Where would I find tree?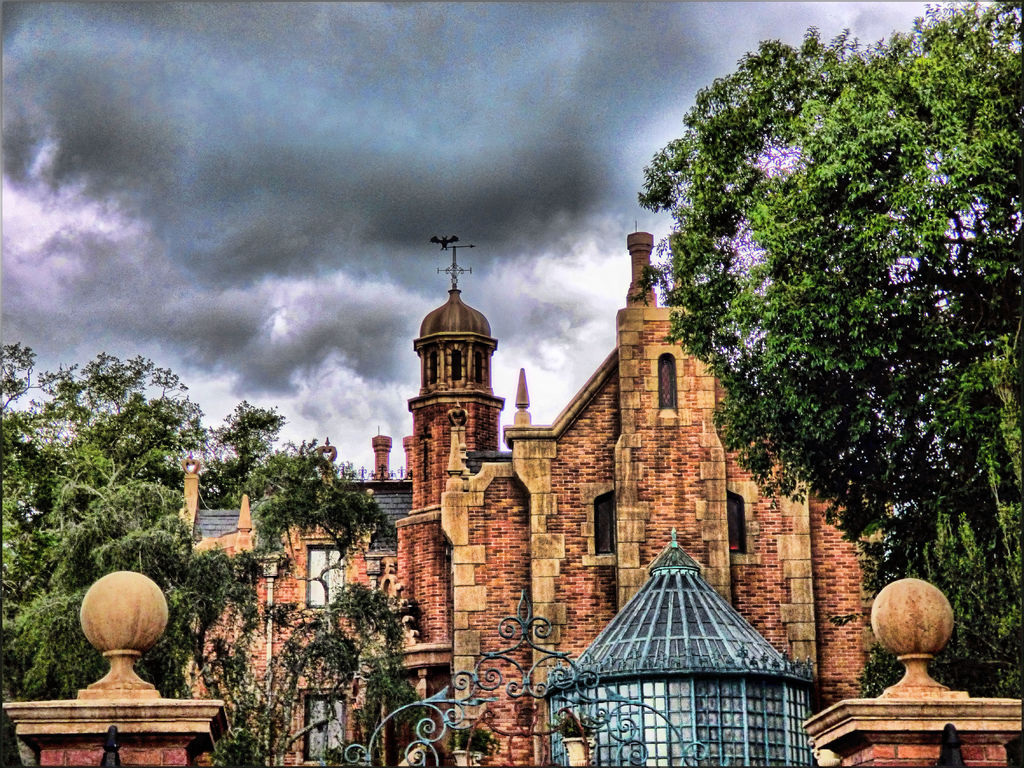
At <bbox>4, 367, 205, 720</bbox>.
